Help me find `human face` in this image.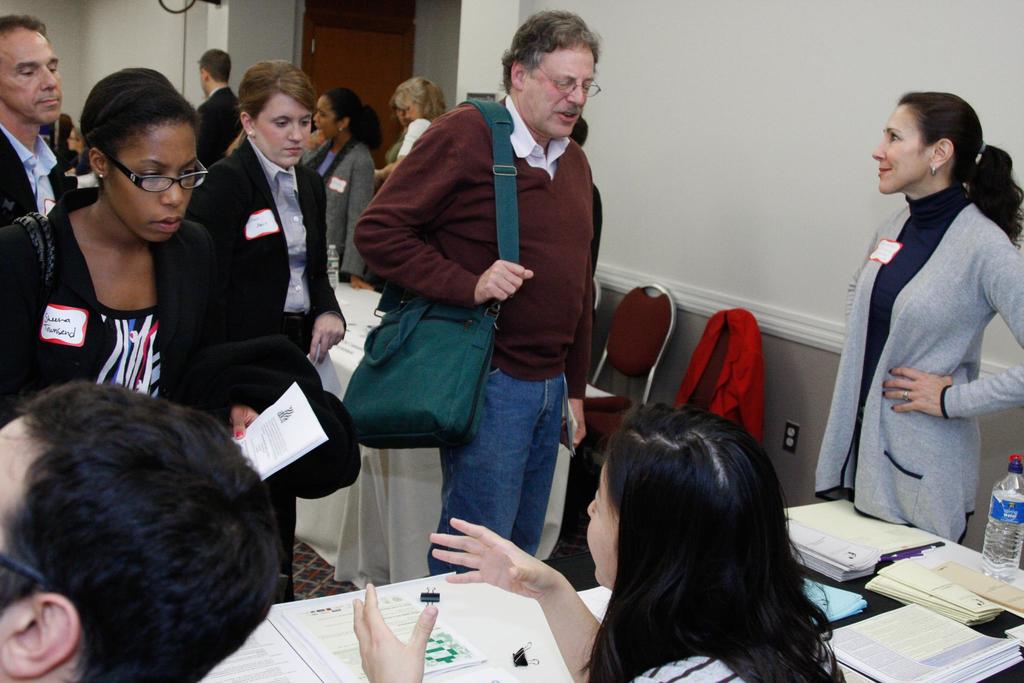
Found it: 404, 99, 415, 115.
